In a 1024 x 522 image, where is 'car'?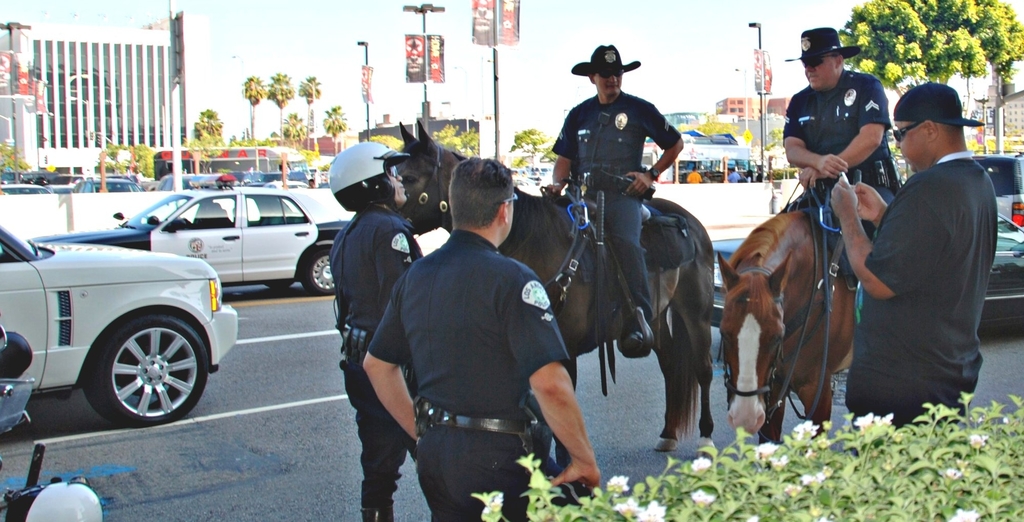
[left=29, top=194, right=346, bottom=289].
